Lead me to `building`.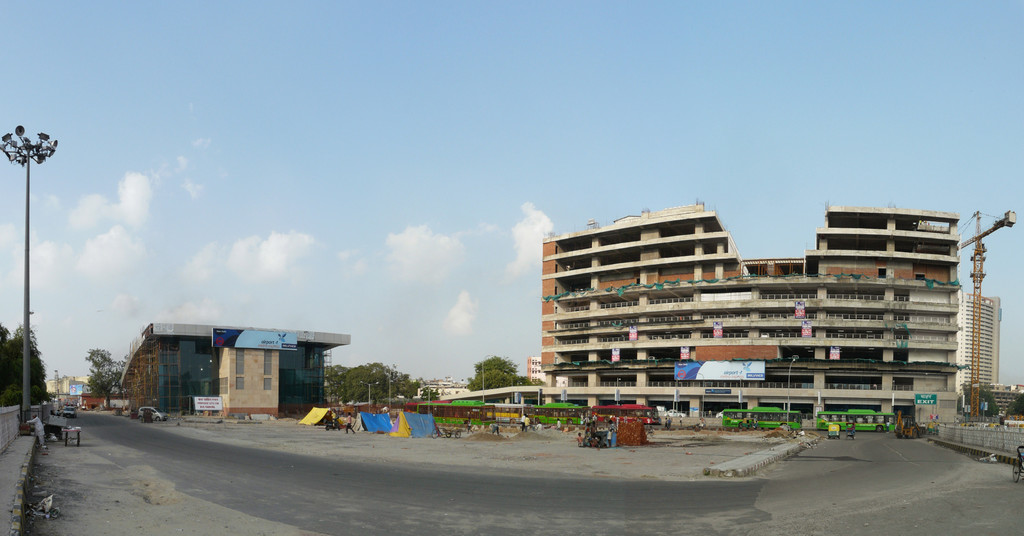
Lead to box=[118, 321, 354, 428].
